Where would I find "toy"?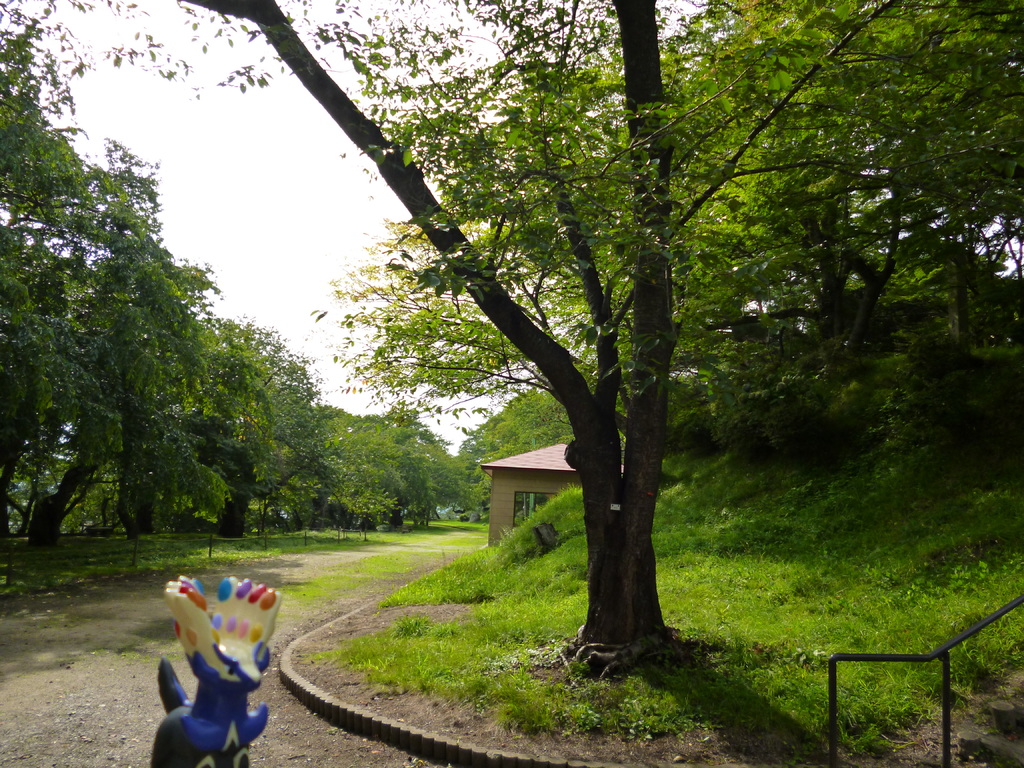
At 155, 568, 292, 767.
